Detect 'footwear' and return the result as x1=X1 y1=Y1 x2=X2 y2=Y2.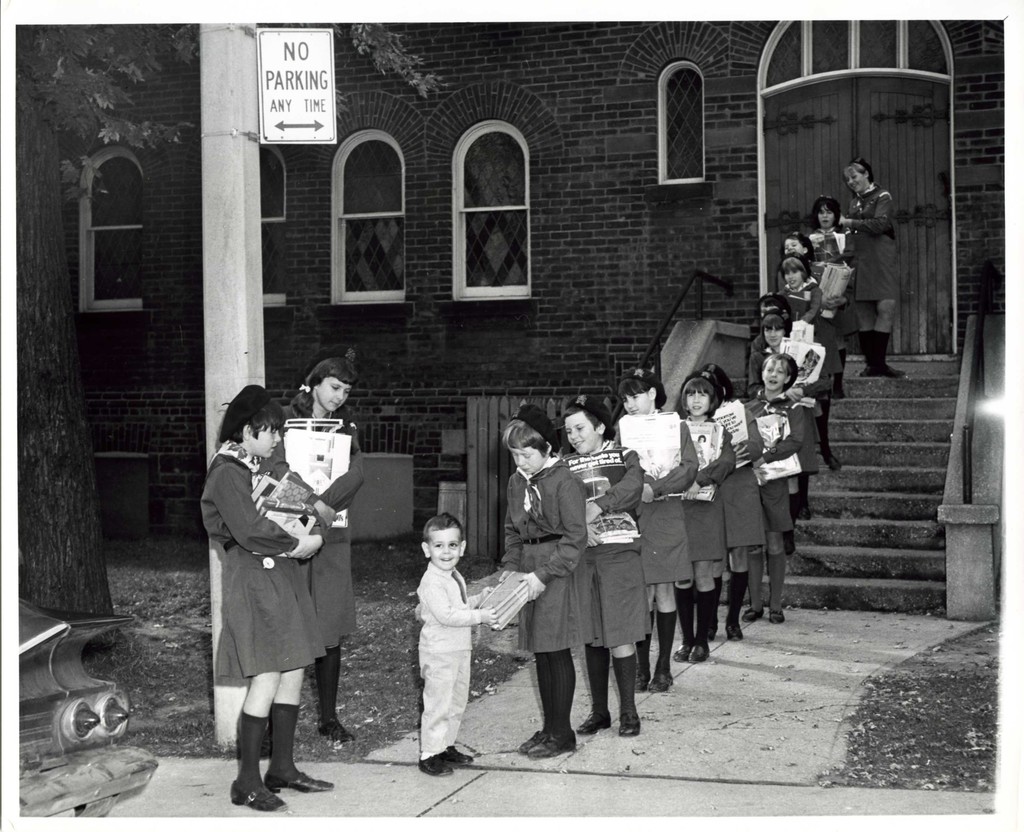
x1=835 y1=386 x2=847 y2=403.
